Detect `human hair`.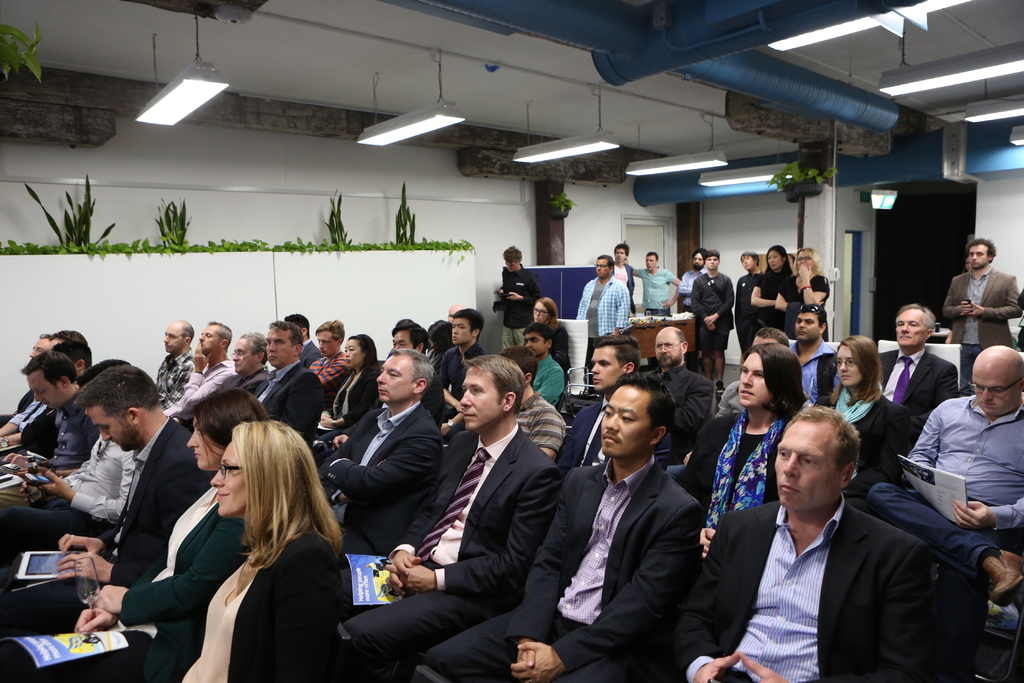
Detected at x1=385 y1=347 x2=436 y2=399.
